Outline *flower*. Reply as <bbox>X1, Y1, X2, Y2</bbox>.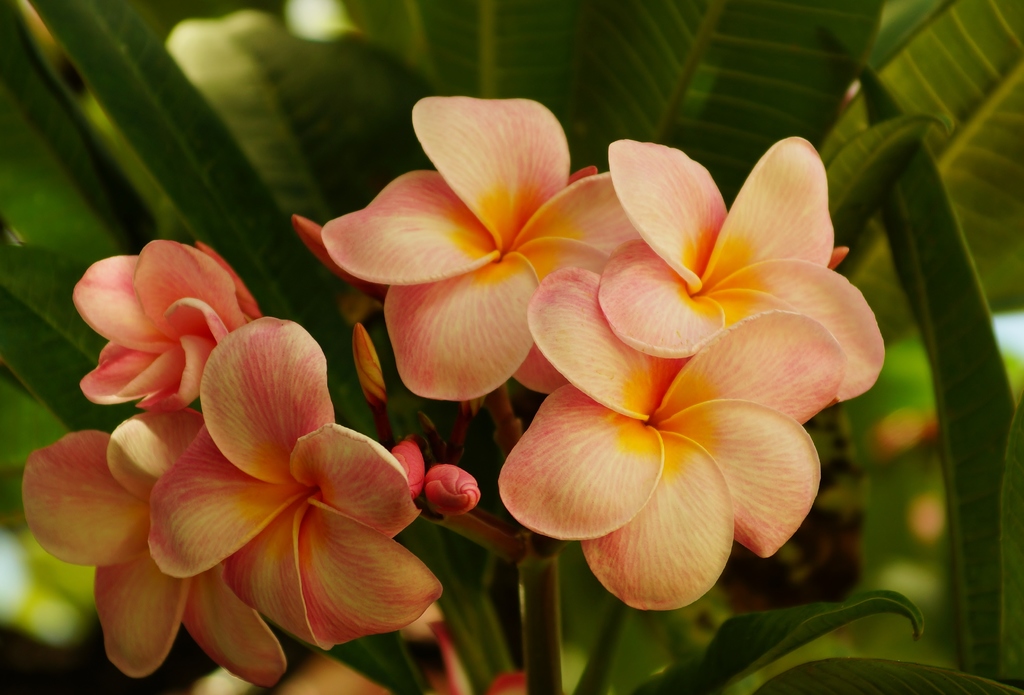
<bbox>297, 89, 627, 403</bbox>.
